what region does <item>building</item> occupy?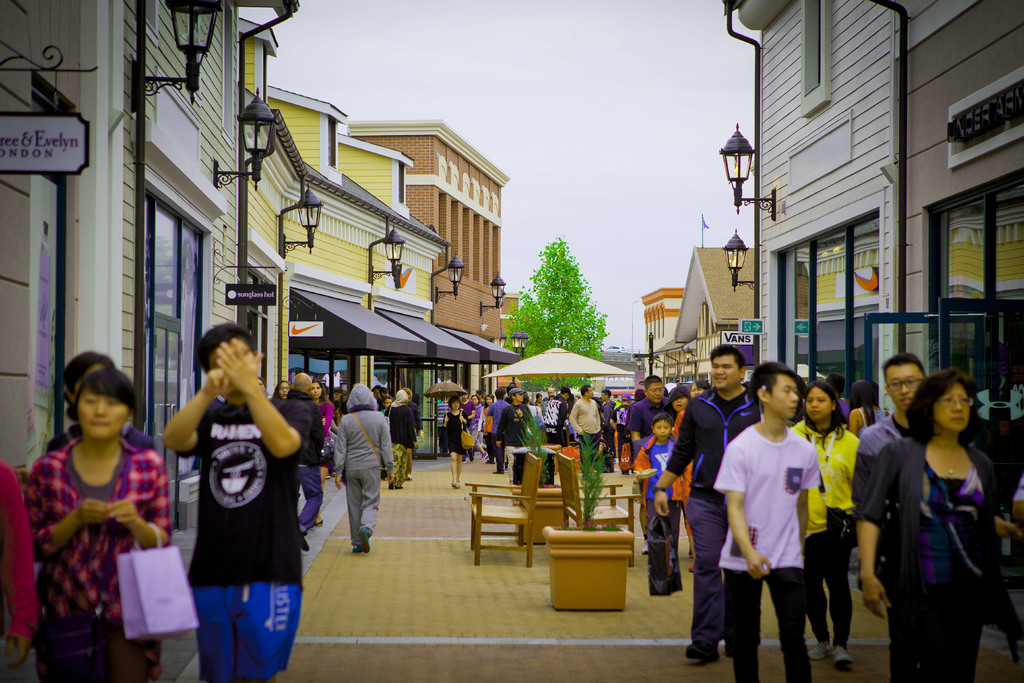
crop(638, 284, 691, 364).
